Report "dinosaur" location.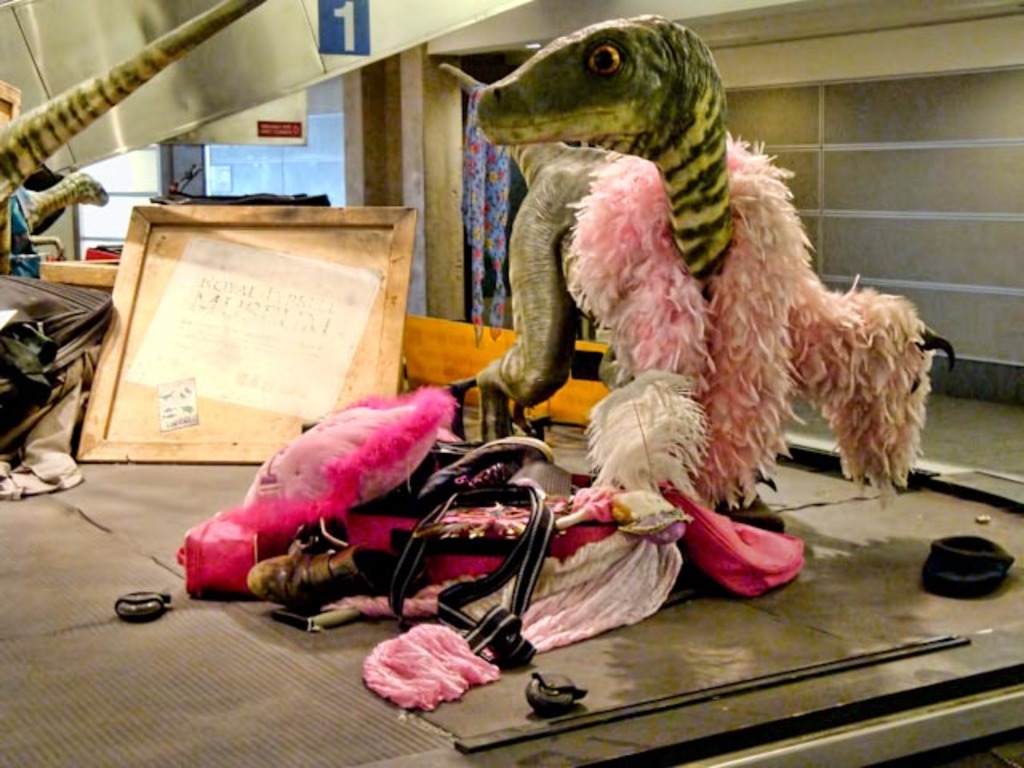
Report: {"left": 437, "top": 10, "right": 738, "bottom": 443}.
